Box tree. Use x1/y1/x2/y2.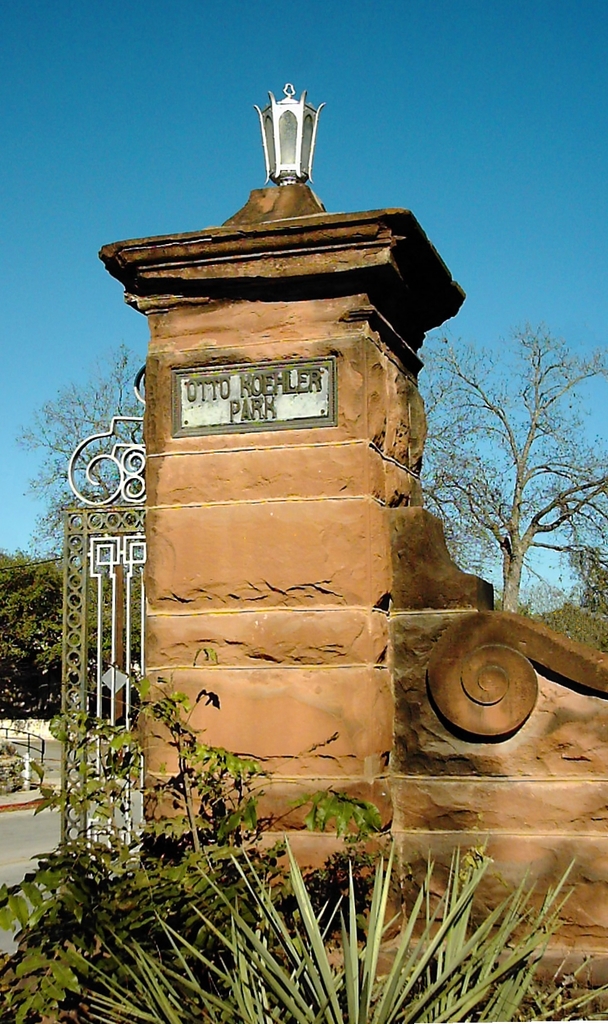
11/319/148/553.
